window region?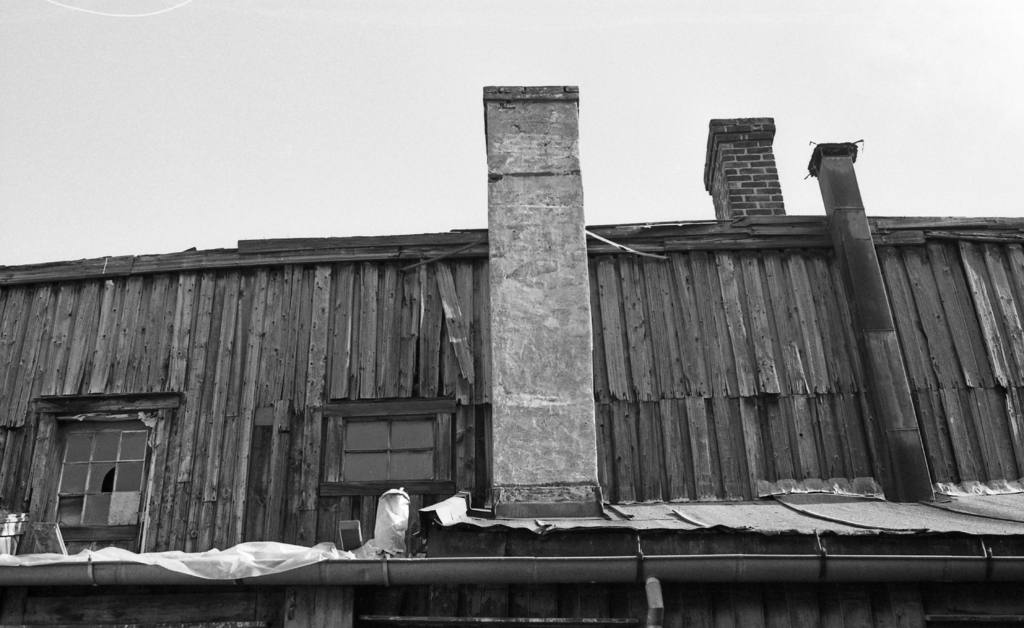
335/399/452/486
